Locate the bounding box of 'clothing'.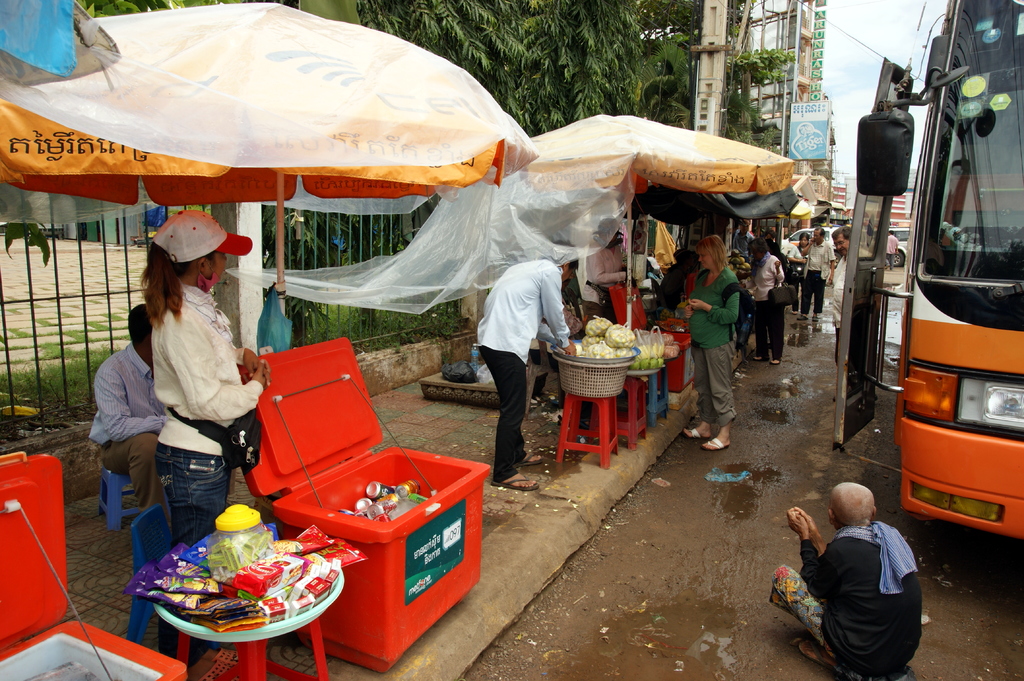
Bounding box: (86, 340, 168, 518).
